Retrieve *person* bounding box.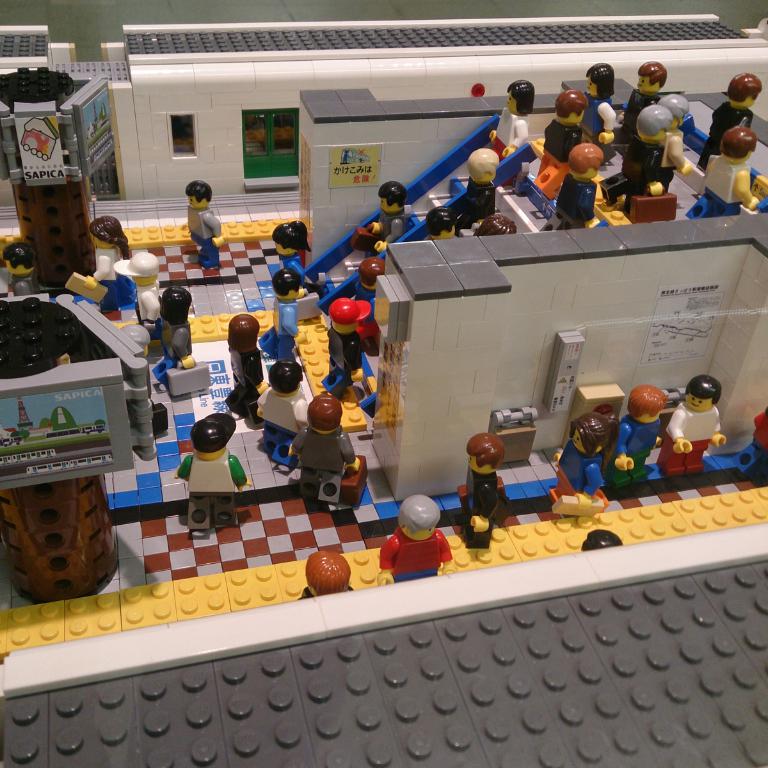
Bounding box: bbox(606, 385, 653, 490).
